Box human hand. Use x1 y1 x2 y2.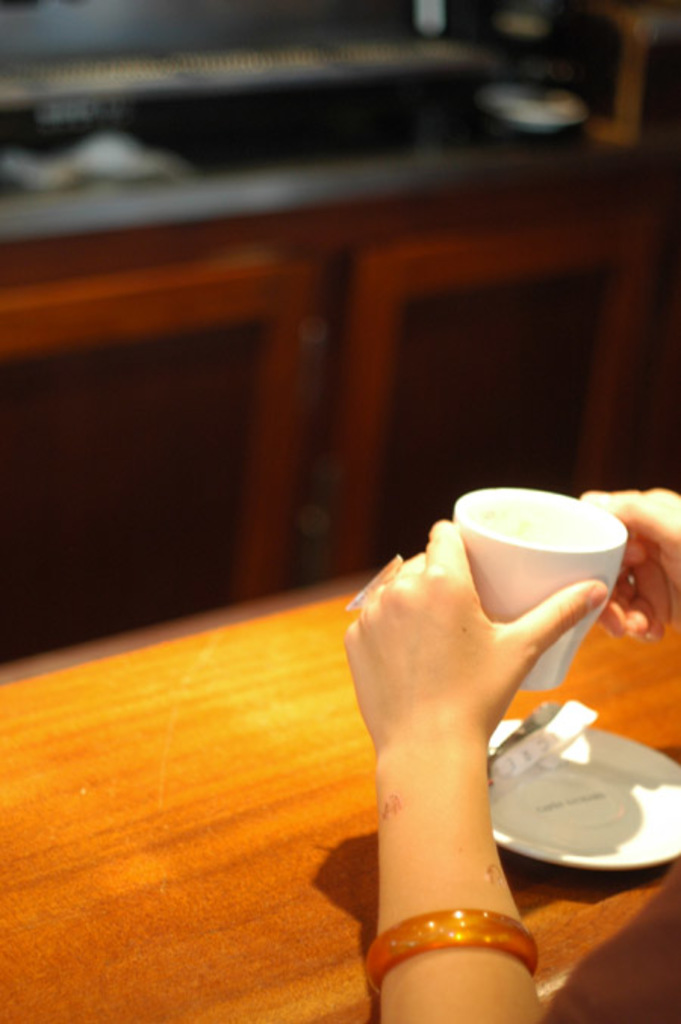
347 529 596 971.
